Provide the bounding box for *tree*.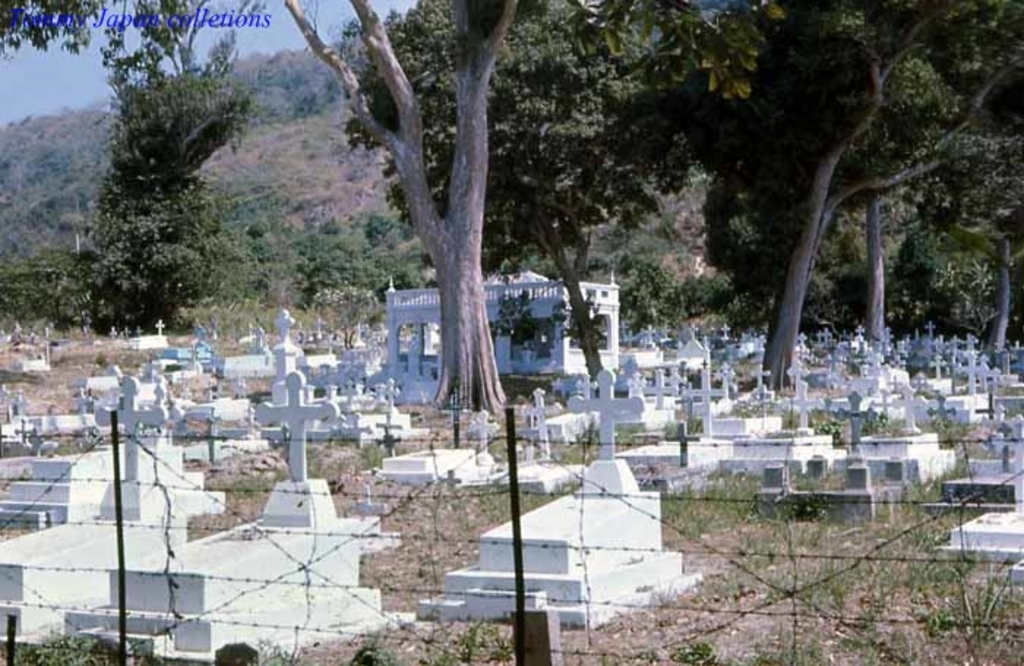
select_region(348, 0, 660, 401).
